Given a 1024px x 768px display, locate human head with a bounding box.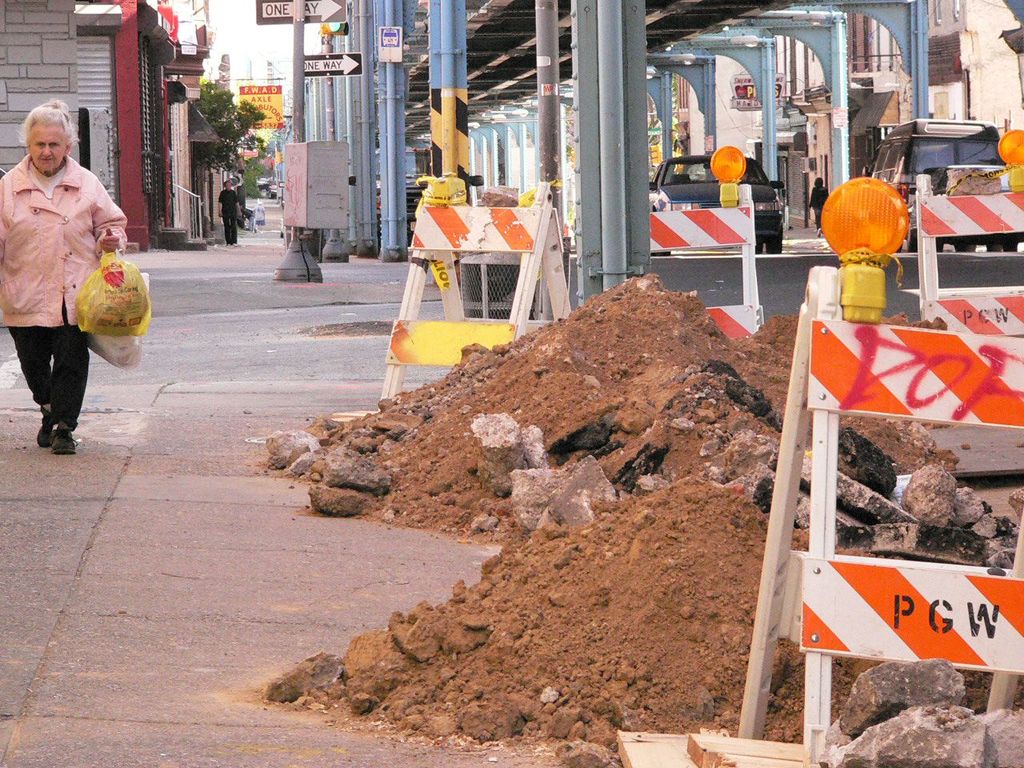
Located: <region>814, 177, 825, 186</region>.
